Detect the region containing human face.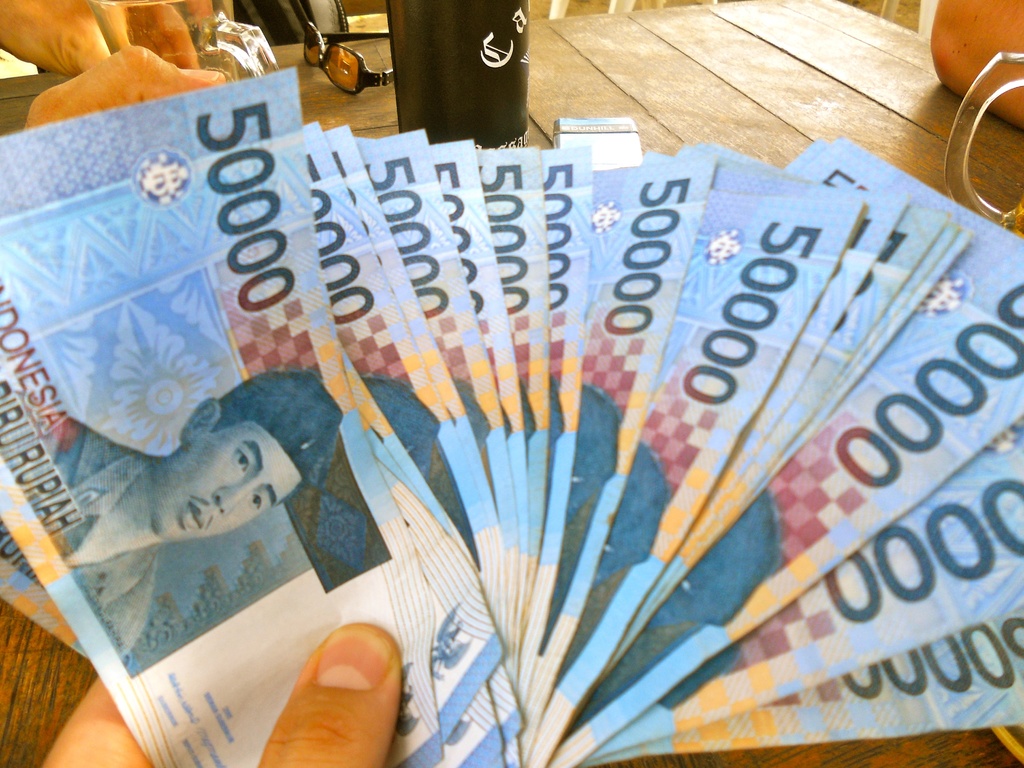
Rect(150, 421, 307, 541).
